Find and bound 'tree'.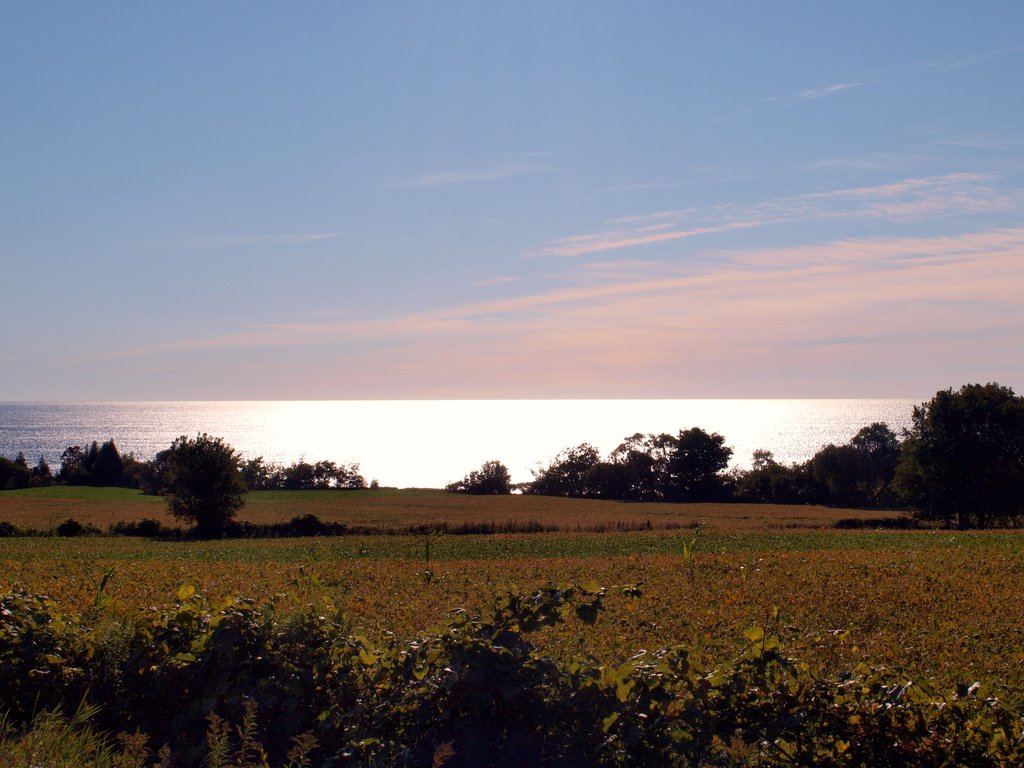
Bound: 730, 442, 813, 499.
